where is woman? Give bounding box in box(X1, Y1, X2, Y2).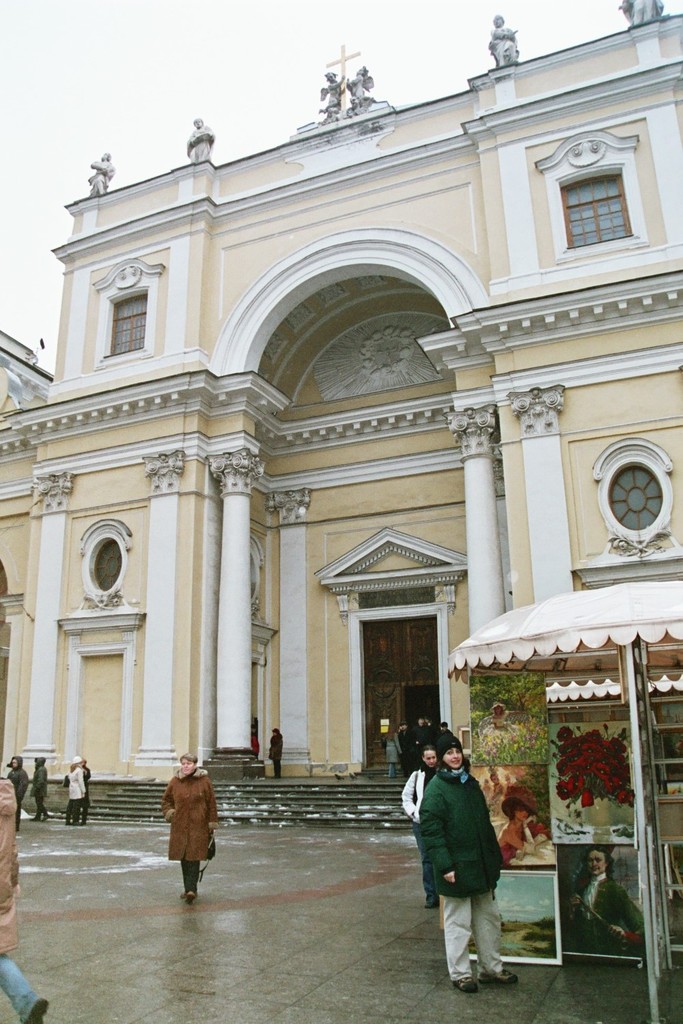
box(383, 722, 401, 776).
